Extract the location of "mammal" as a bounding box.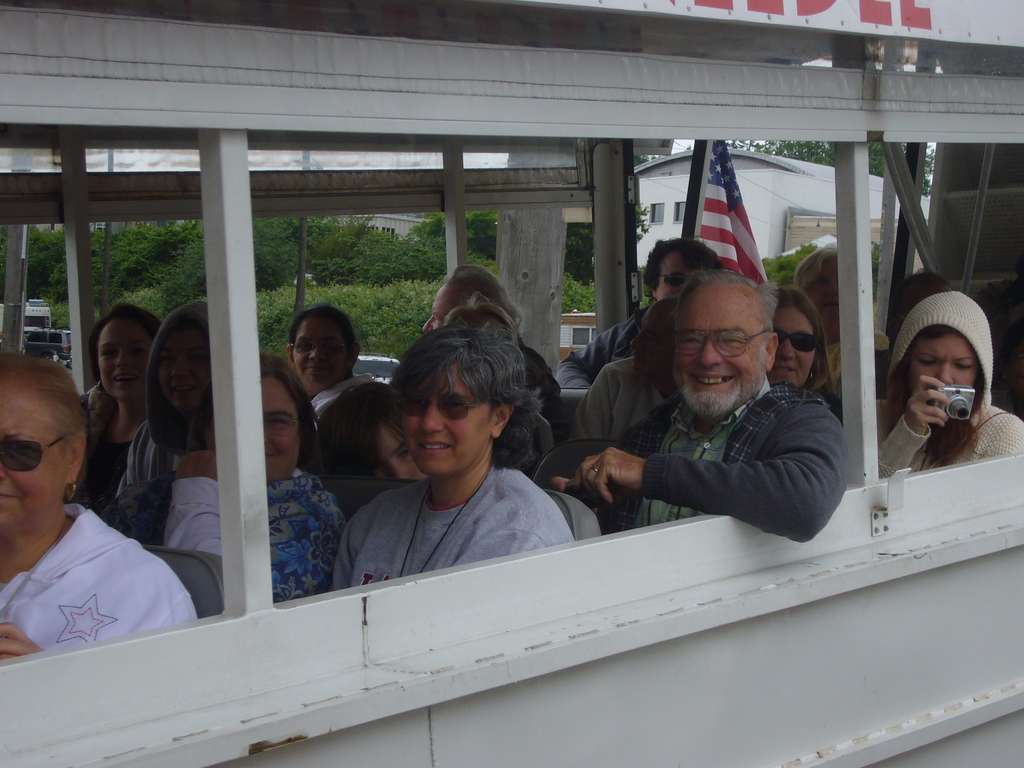
detection(791, 237, 852, 410).
